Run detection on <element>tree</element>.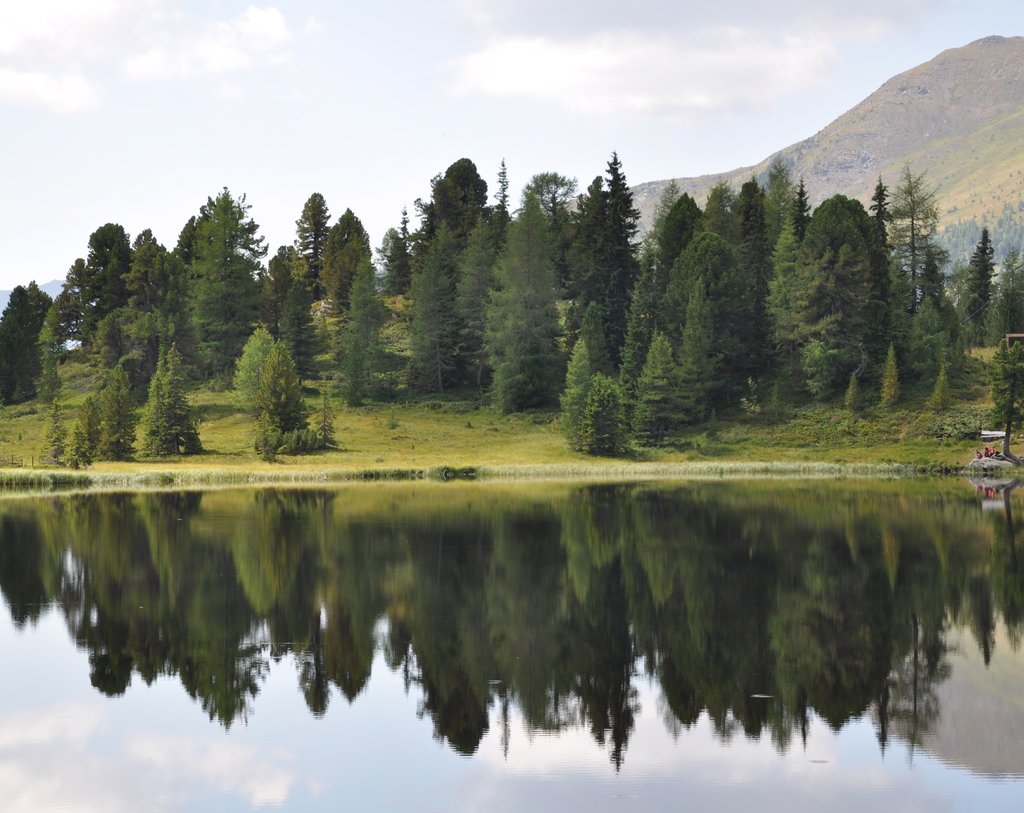
Result: box=[993, 248, 1021, 362].
